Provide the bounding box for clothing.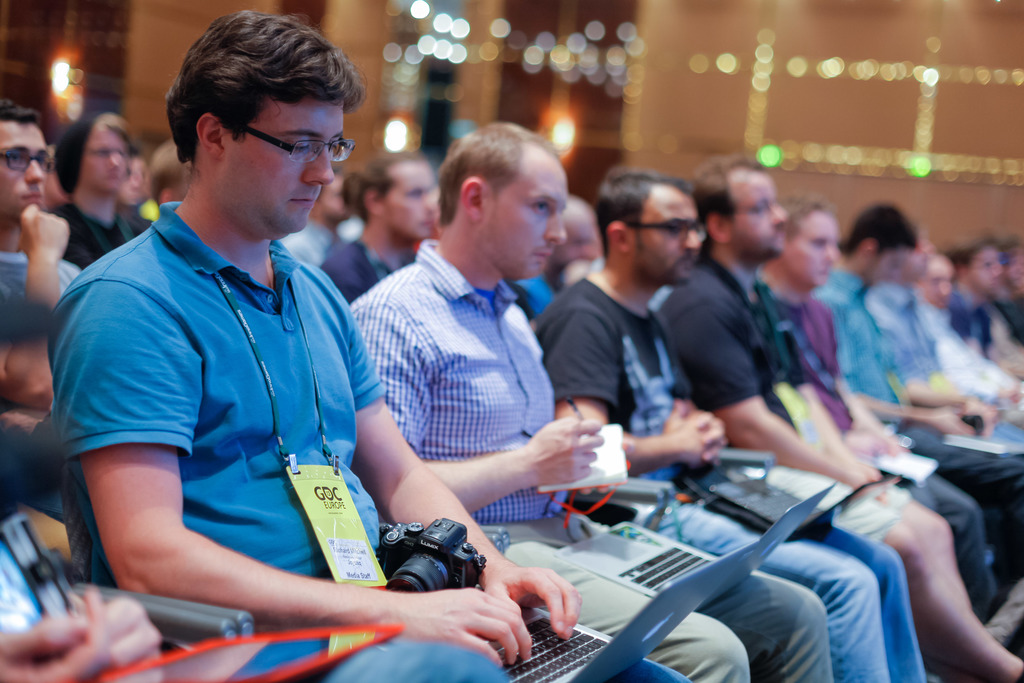
814:263:1016:613.
